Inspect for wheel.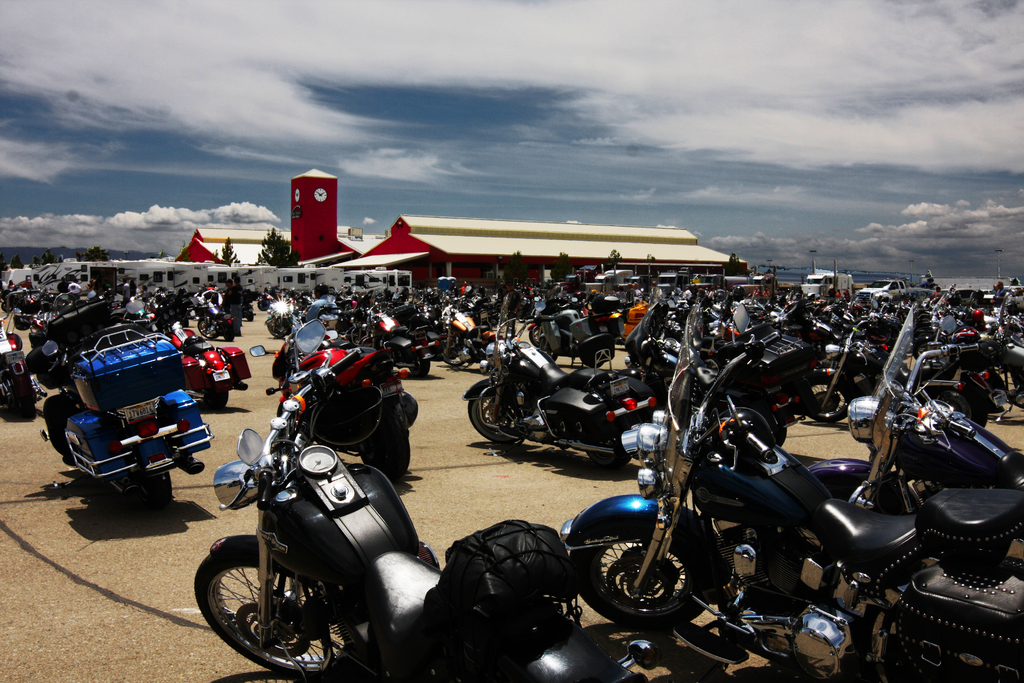
Inspection: locate(198, 547, 337, 673).
